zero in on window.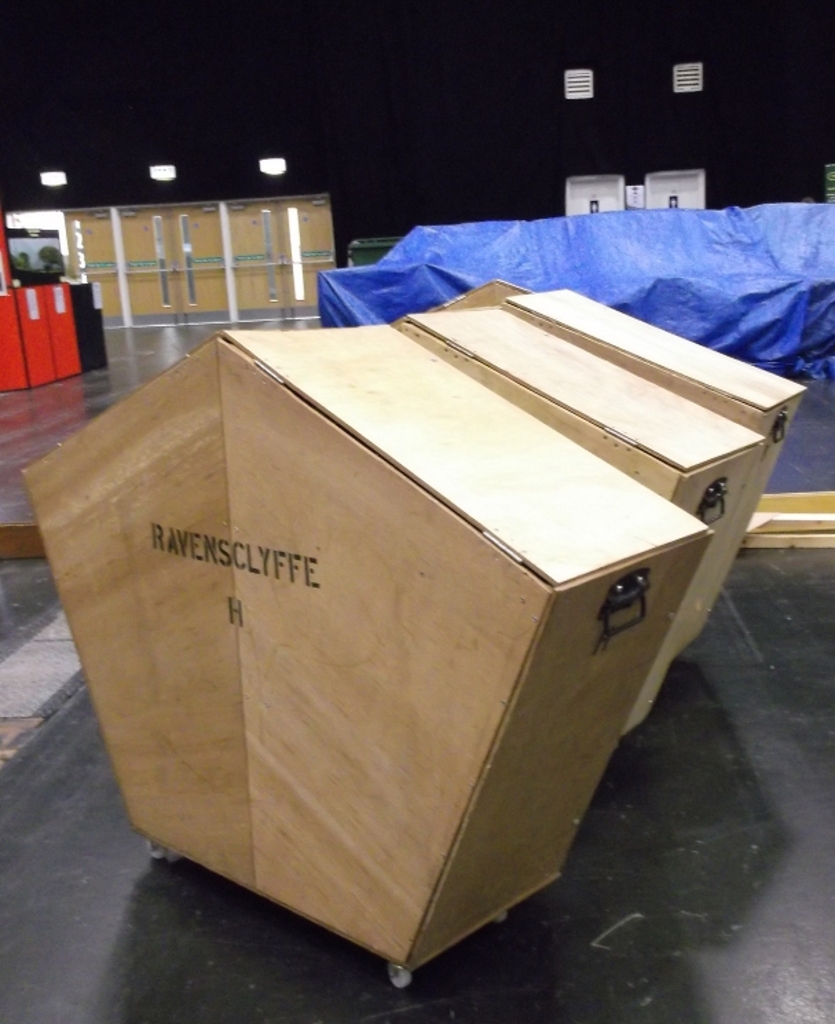
Zeroed in: l=673, t=61, r=703, b=98.
